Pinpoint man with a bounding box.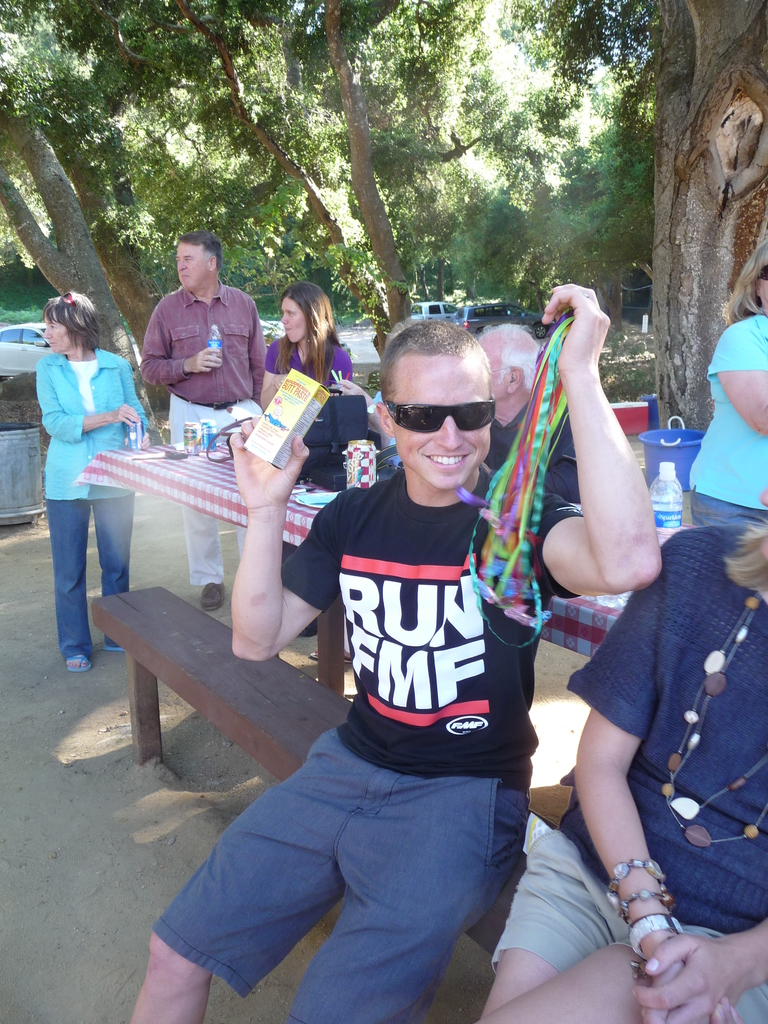
{"left": 171, "top": 316, "right": 623, "bottom": 1010}.
